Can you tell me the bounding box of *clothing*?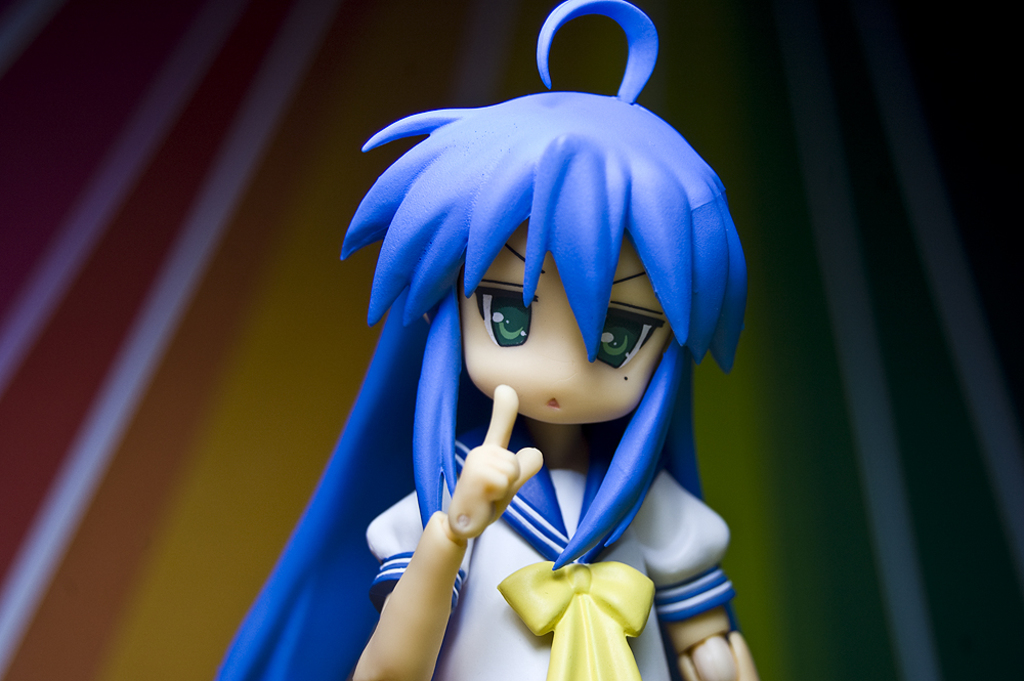
pyautogui.locateOnScreen(366, 463, 752, 680).
